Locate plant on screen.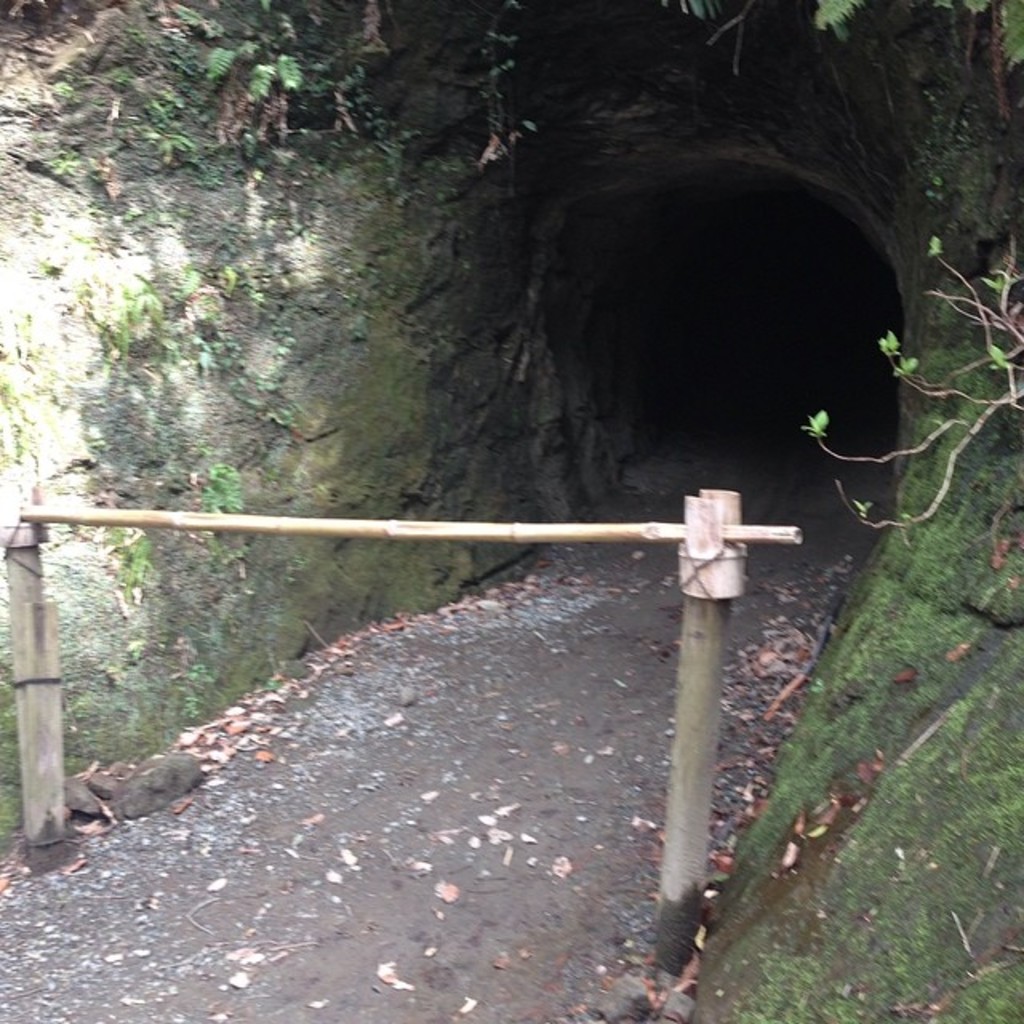
On screen at rect(165, 264, 202, 309).
